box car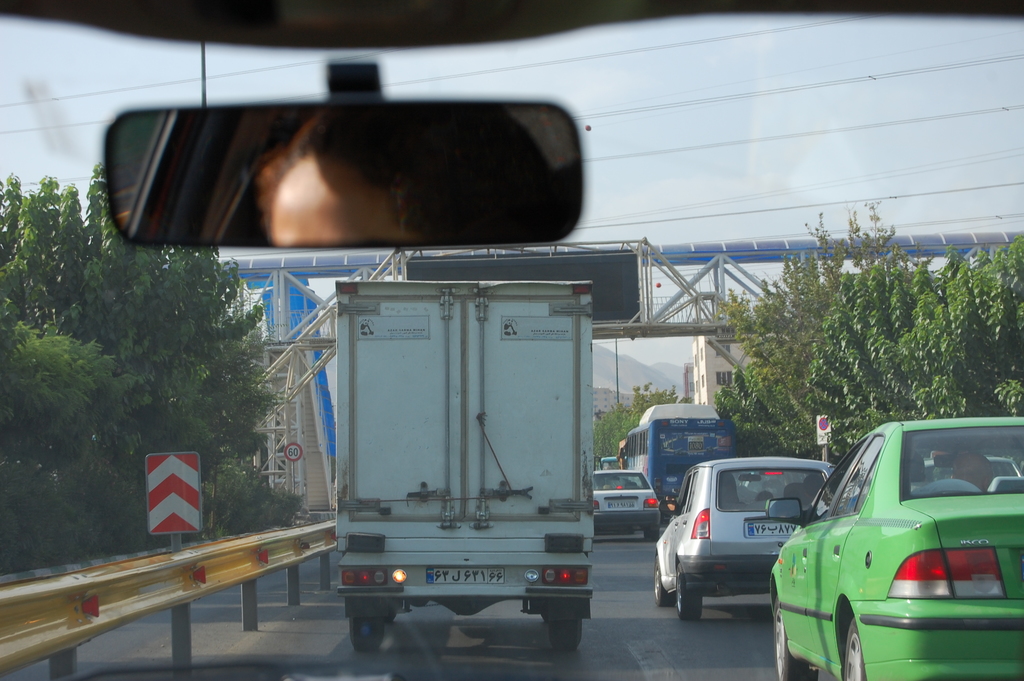
left=771, top=415, right=1019, bottom=680
